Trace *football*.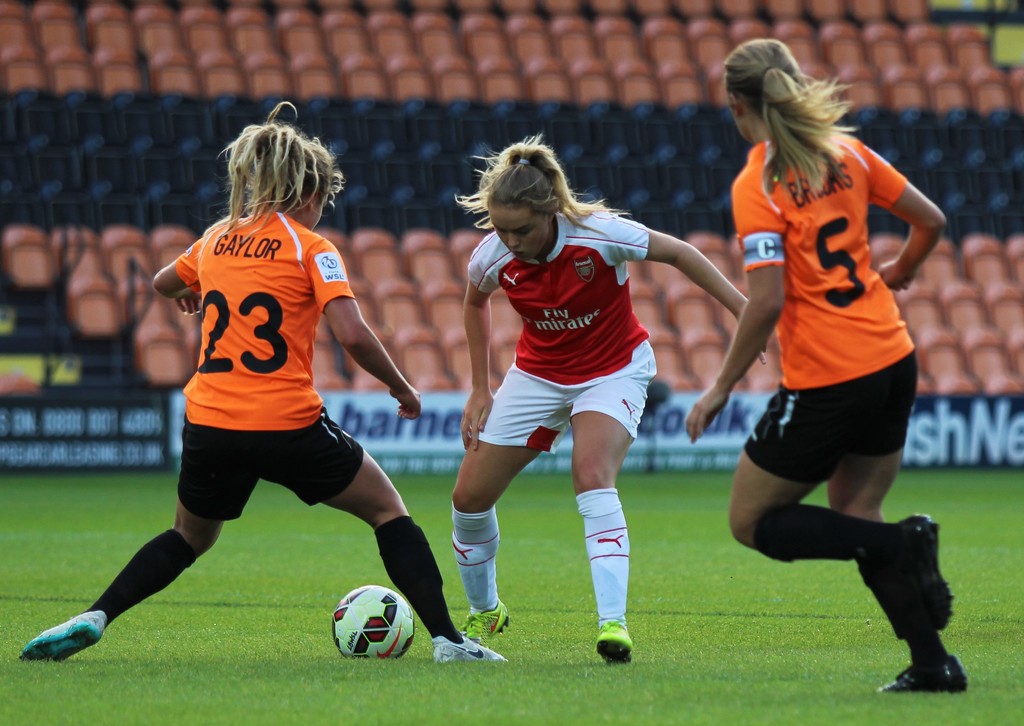
Traced to {"left": 331, "top": 586, "right": 416, "bottom": 656}.
